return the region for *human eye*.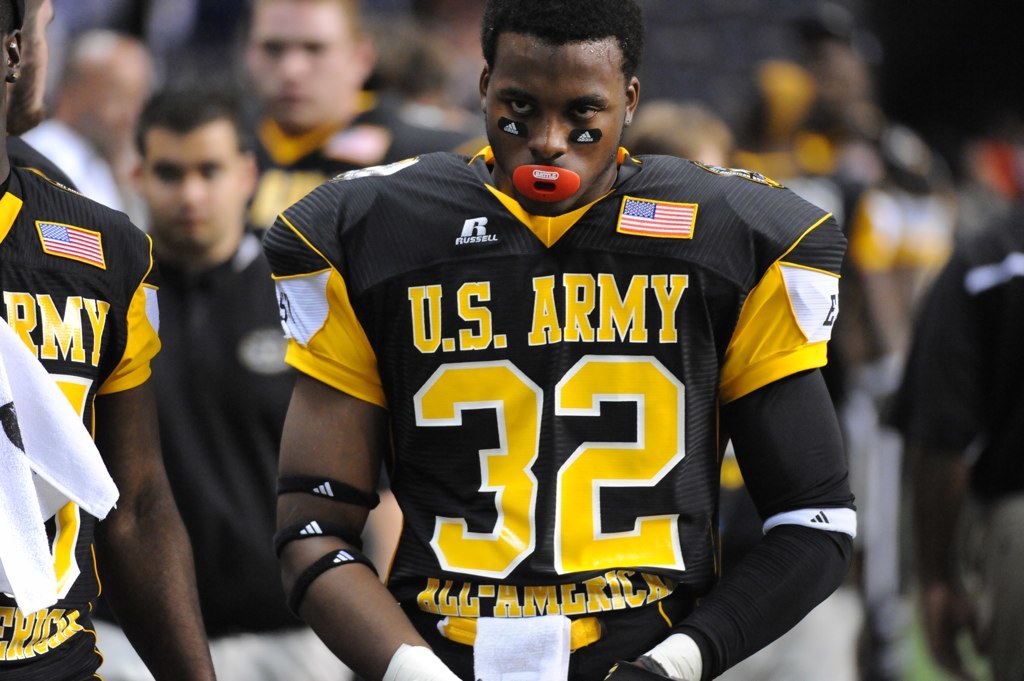
[503,97,534,115].
